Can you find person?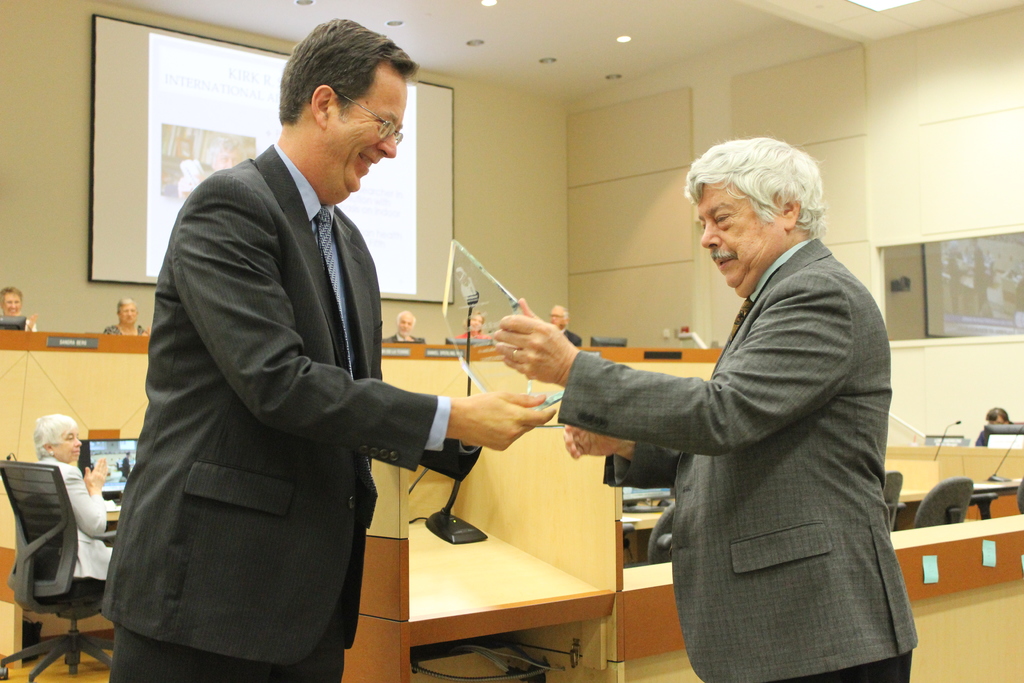
Yes, bounding box: Rect(36, 414, 109, 595).
